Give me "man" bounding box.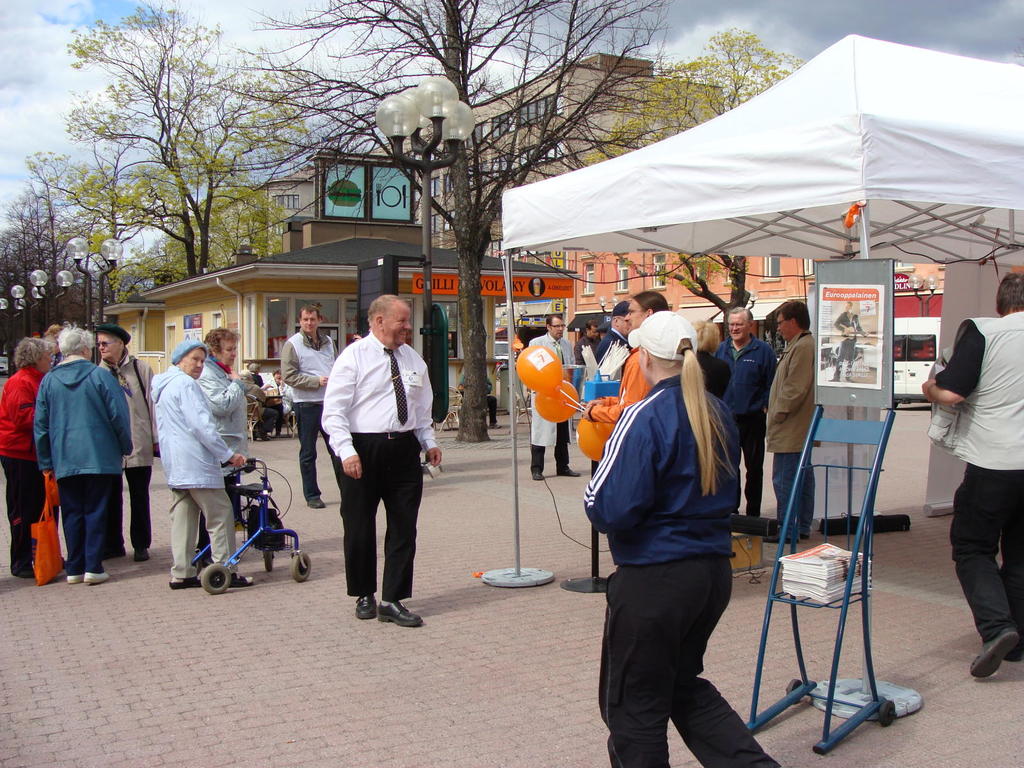
l=924, t=271, r=1023, b=685.
